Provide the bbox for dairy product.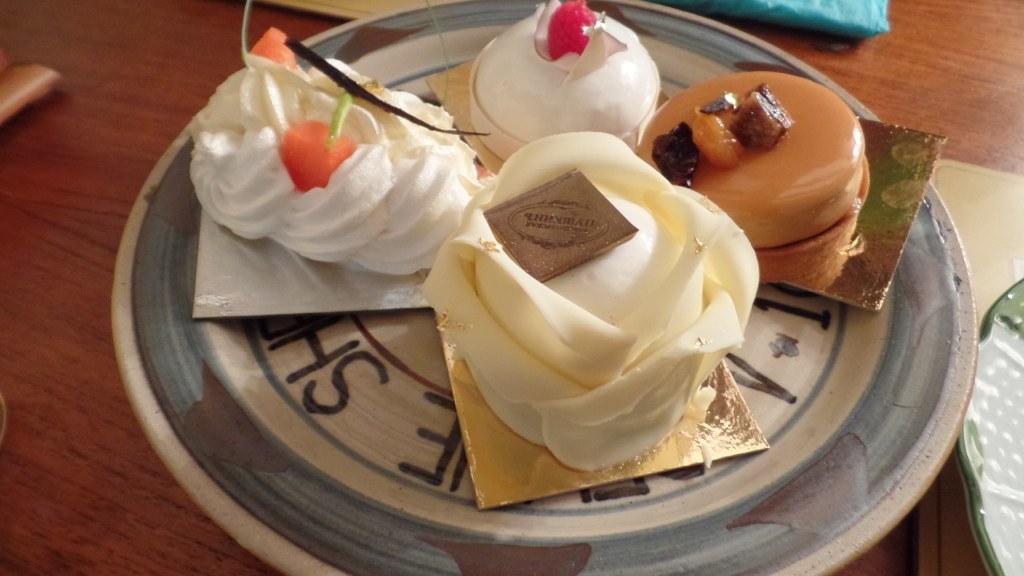
box=[638, 71, 873, 299].
